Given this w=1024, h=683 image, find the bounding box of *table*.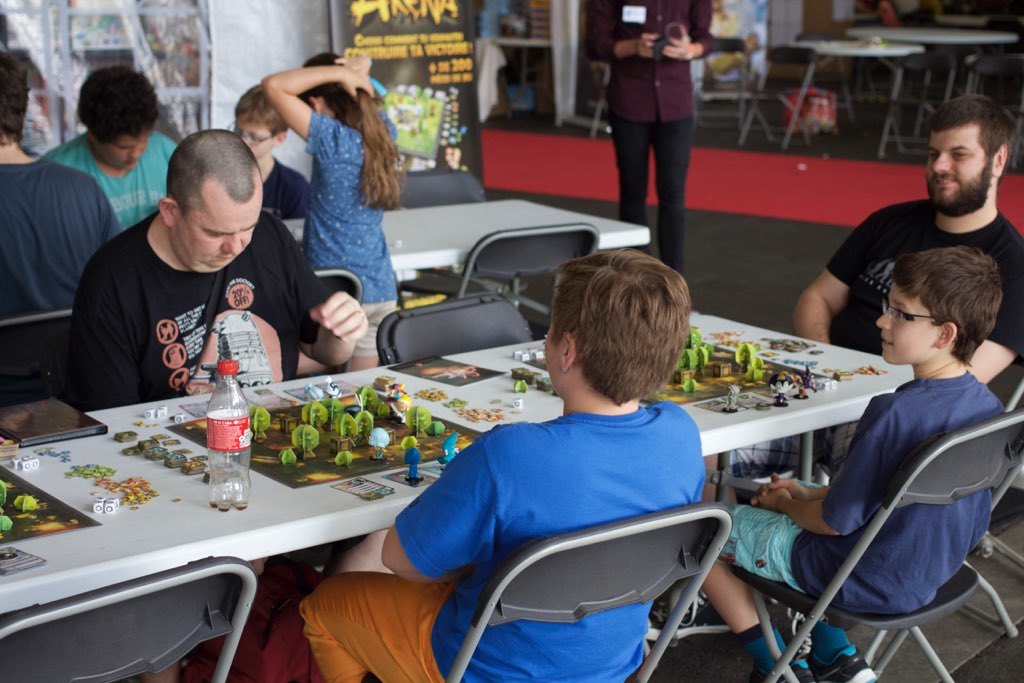
bbox=[848, 28, 1017, 106].
